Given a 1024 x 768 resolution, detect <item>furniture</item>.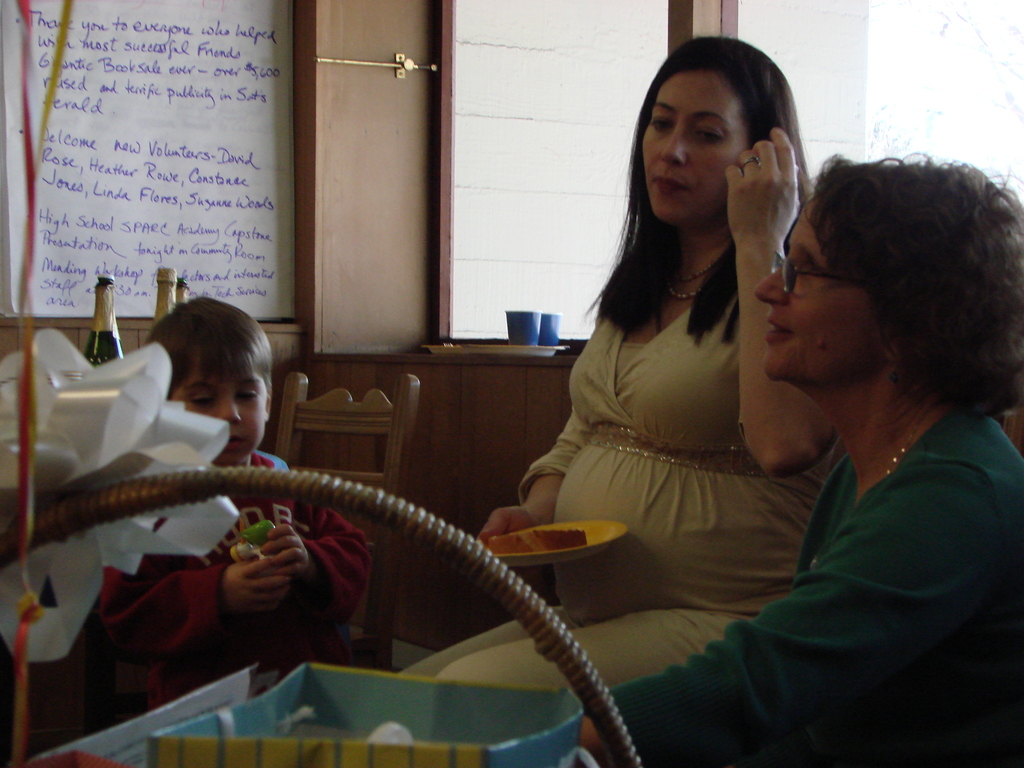
box(268, 371, 419, 671).
